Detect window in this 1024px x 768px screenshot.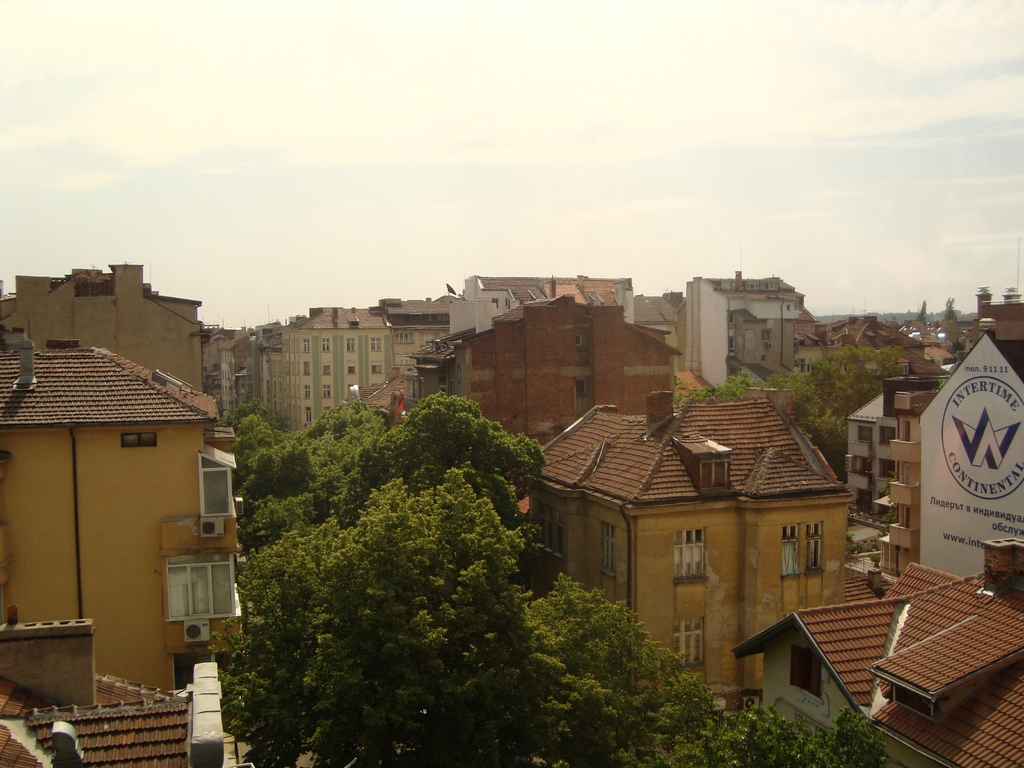
Detection: 342, 335, 356, 355.
